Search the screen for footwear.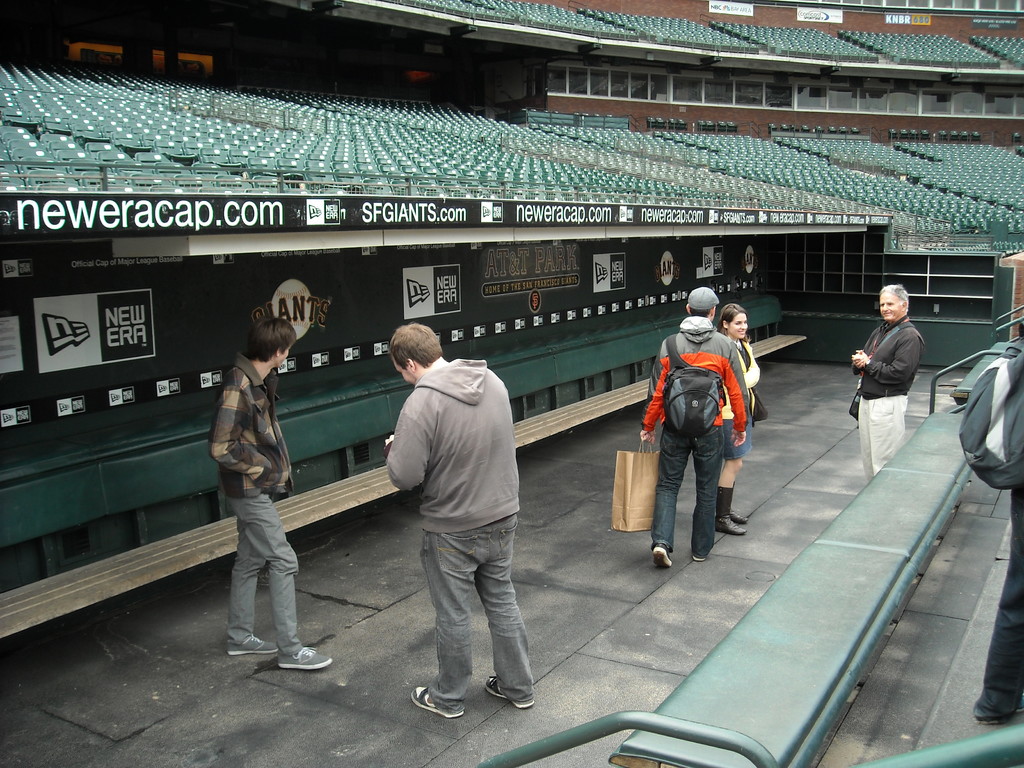
Found at x1=479 y1=675 x2=525 y2=708.
